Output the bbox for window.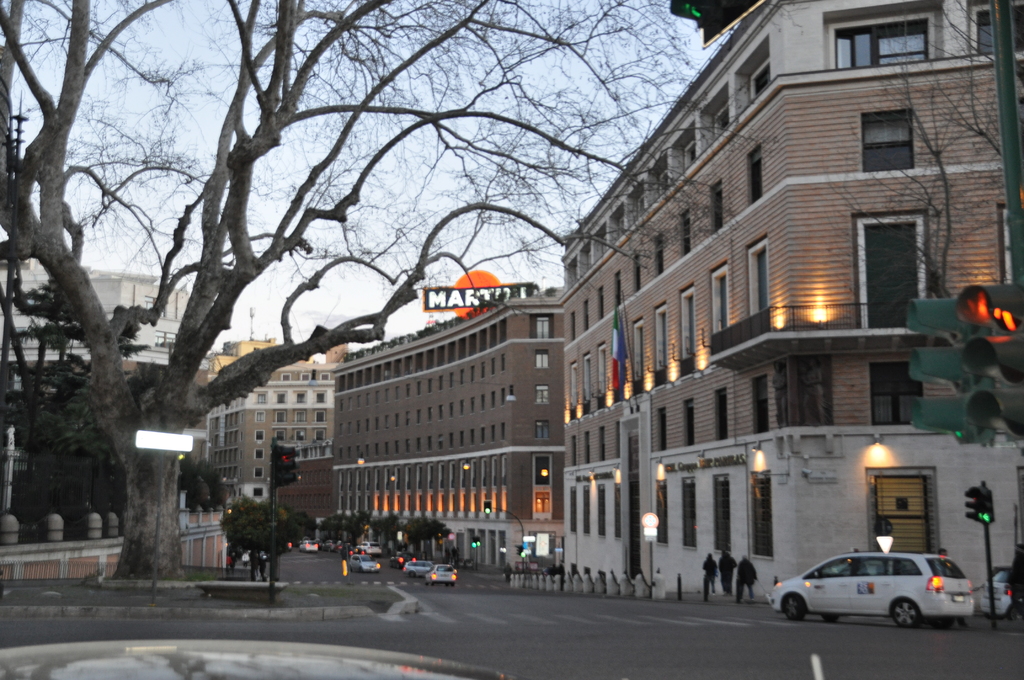
(x1=473, y1=403, x2=481, y2=410).
